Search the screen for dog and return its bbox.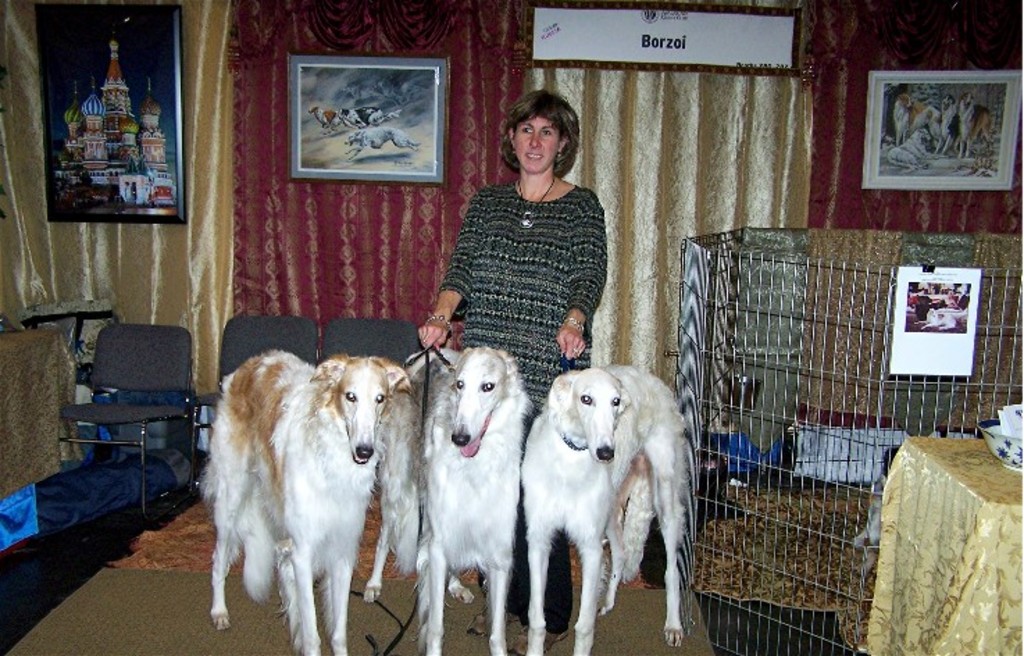
Found: [left=360, top=343, right=535, bottom=655].
